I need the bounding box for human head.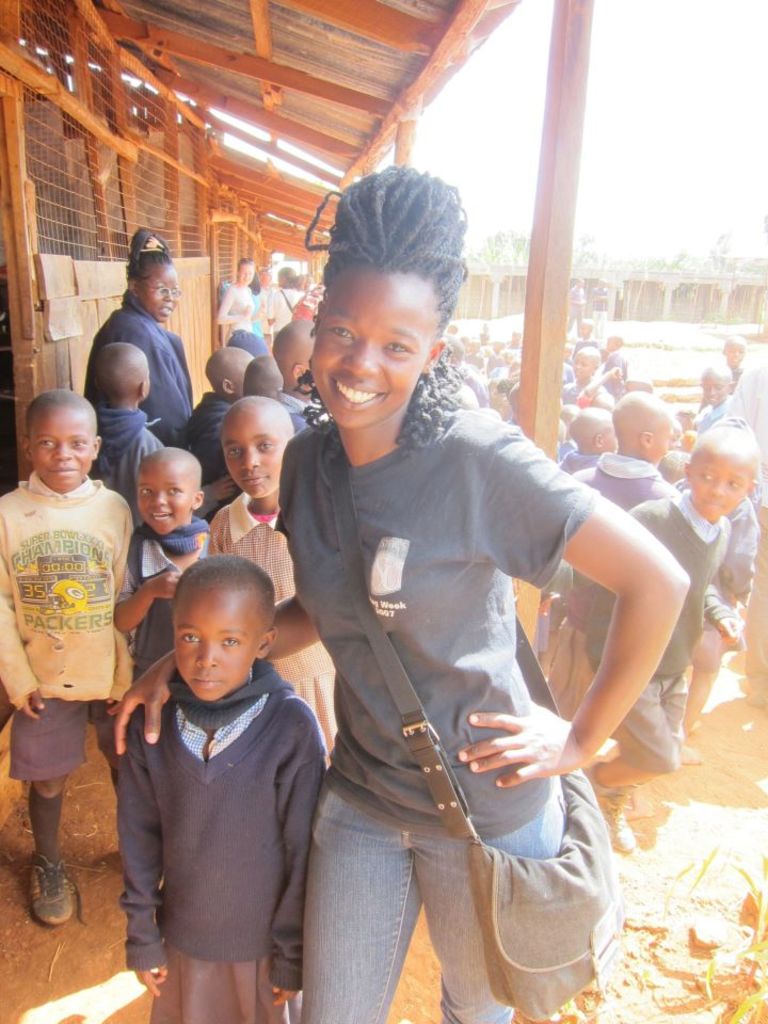
Here it is: 219,394,297,502.
